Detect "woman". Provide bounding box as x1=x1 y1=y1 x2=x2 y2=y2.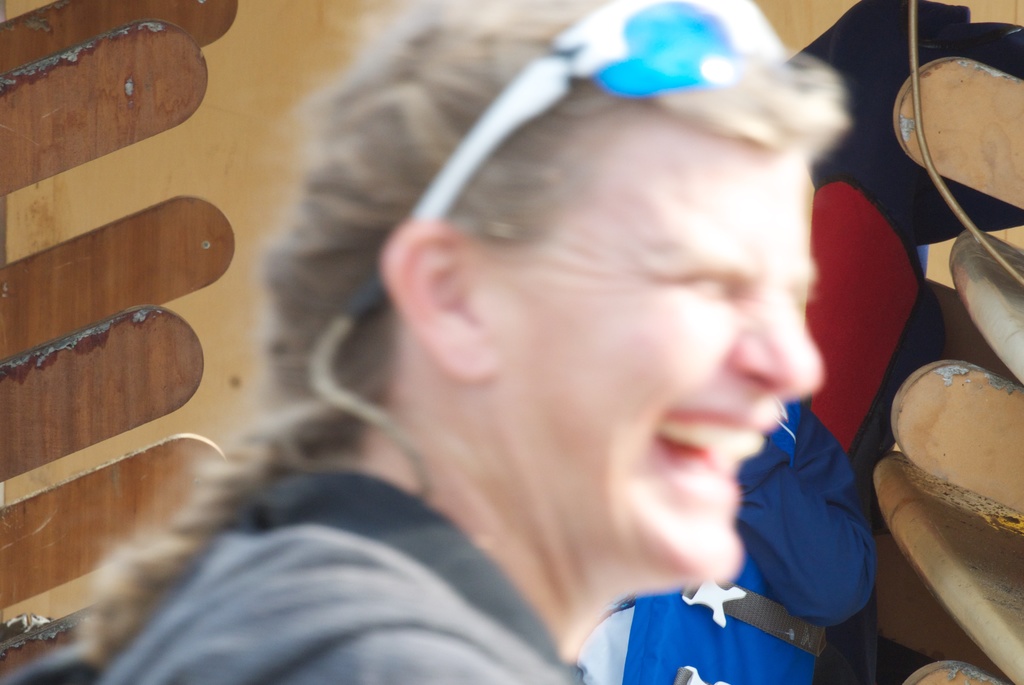
x1=113 y1=0 x2=965 y2=684.
